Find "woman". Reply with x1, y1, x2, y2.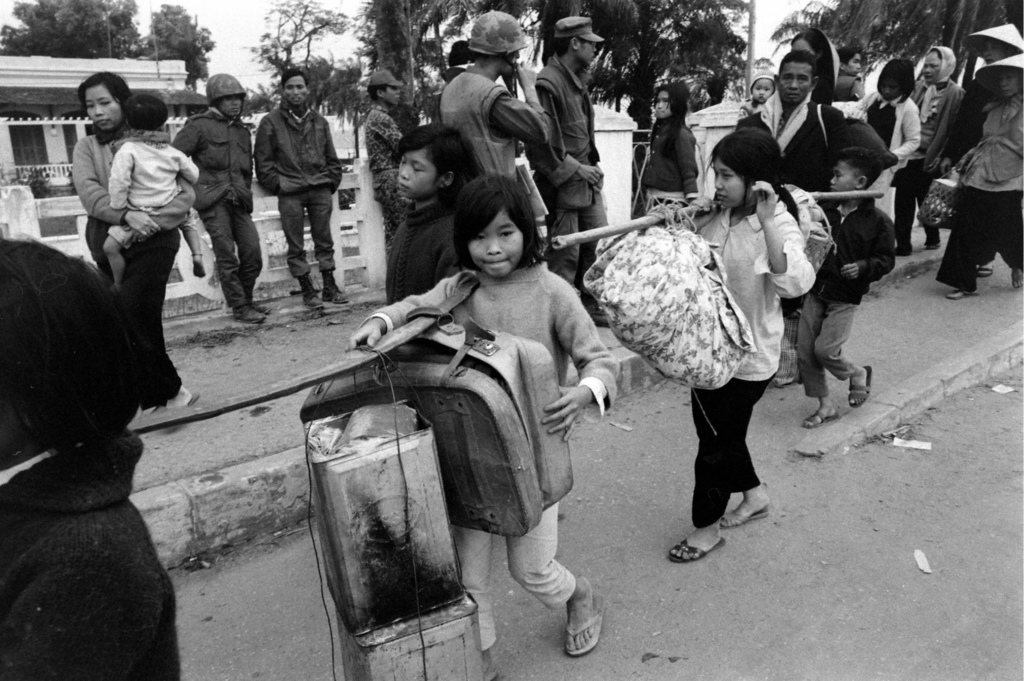
57, 69, 203, 465.
